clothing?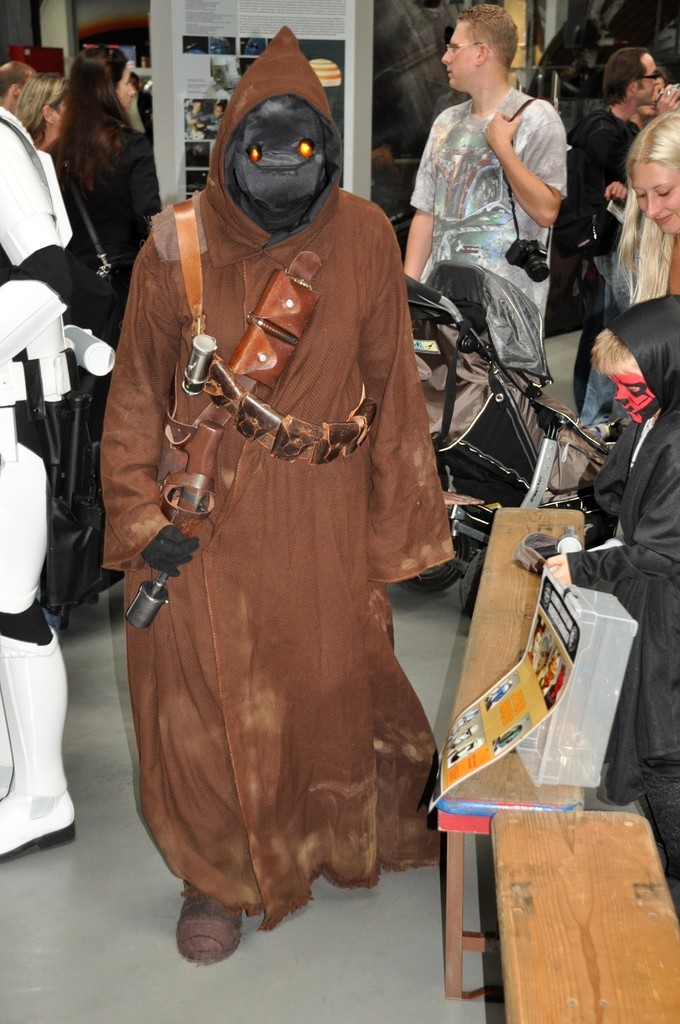
(182, 107, 204, 138)
